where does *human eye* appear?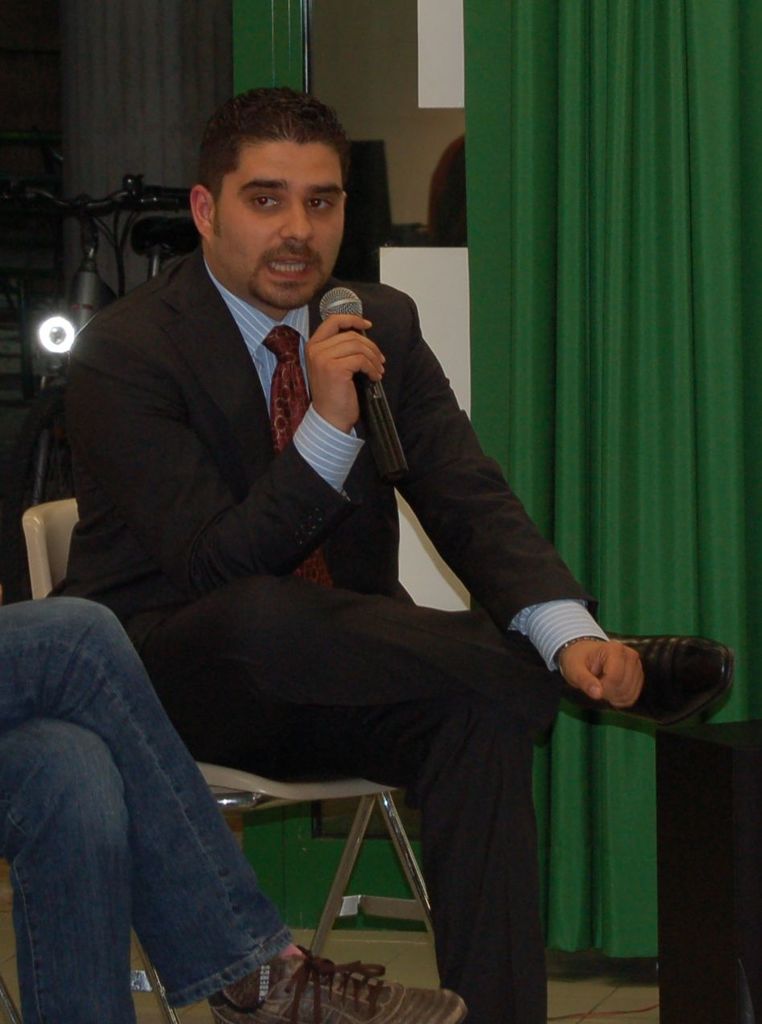
Appears at <bbox>250, 193, 282, 216</bbox>.
